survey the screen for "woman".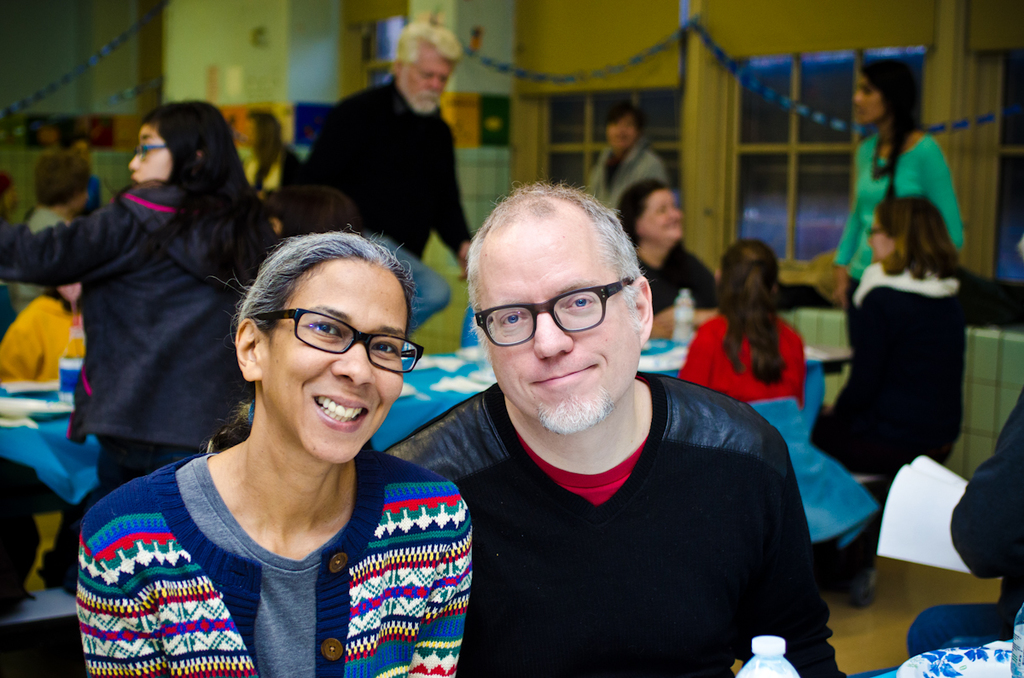
Survey found: bbox(811, 192, 963, 606).
